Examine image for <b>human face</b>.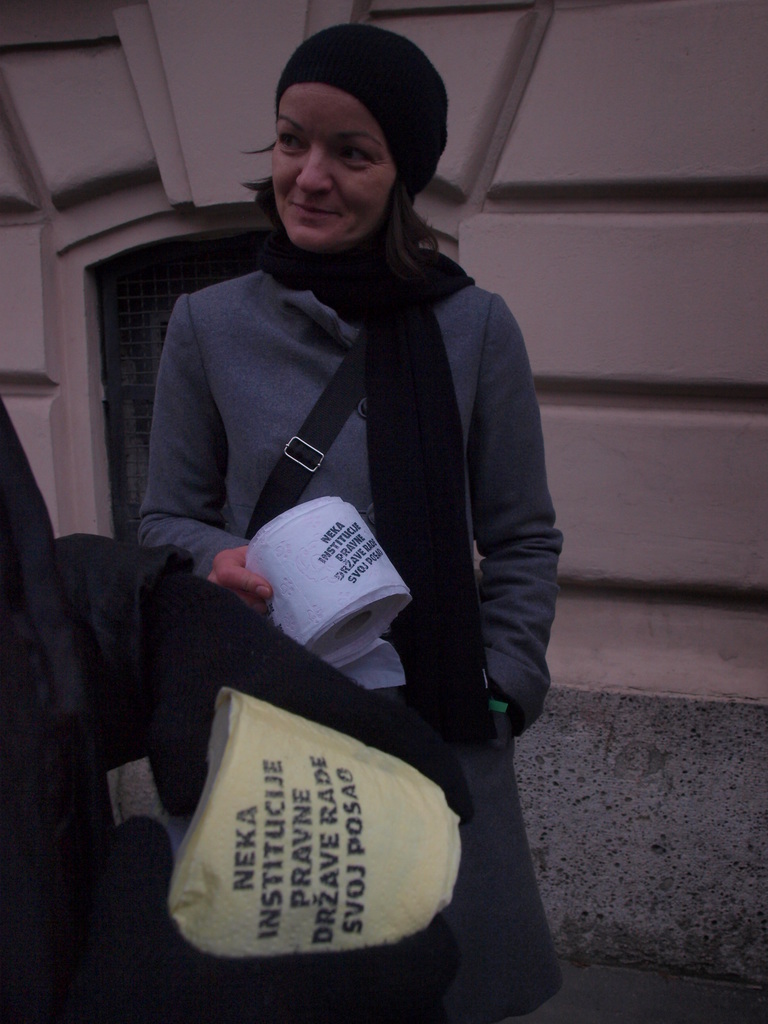
Examination result: l=274, t=85, r=393, b=250.
